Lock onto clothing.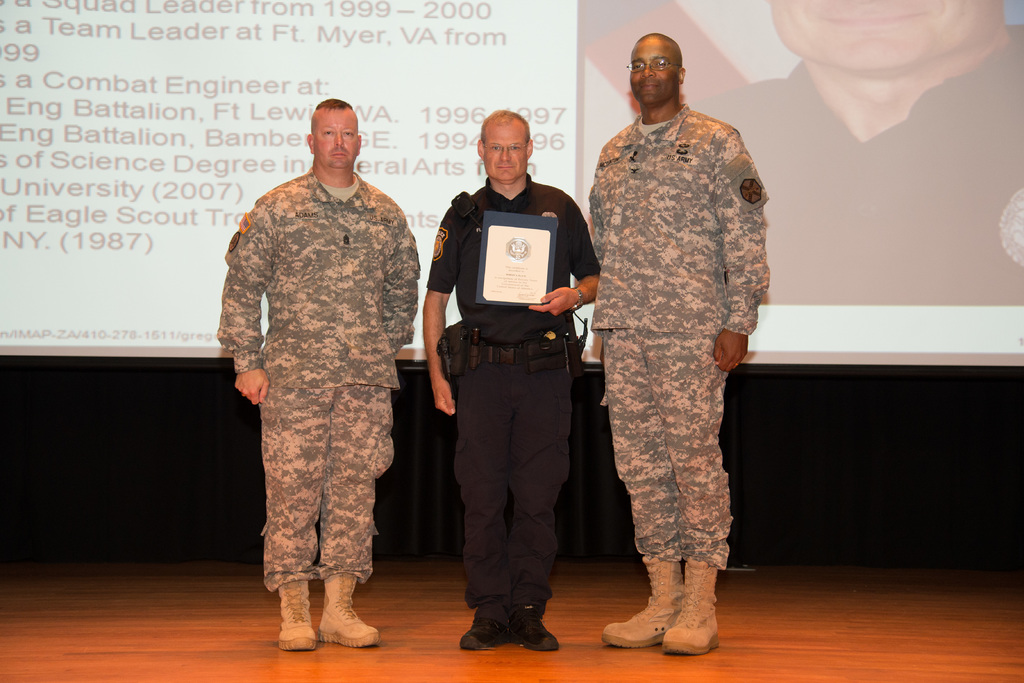
Locked: left=592, top=103, right=776, bottom=567.
